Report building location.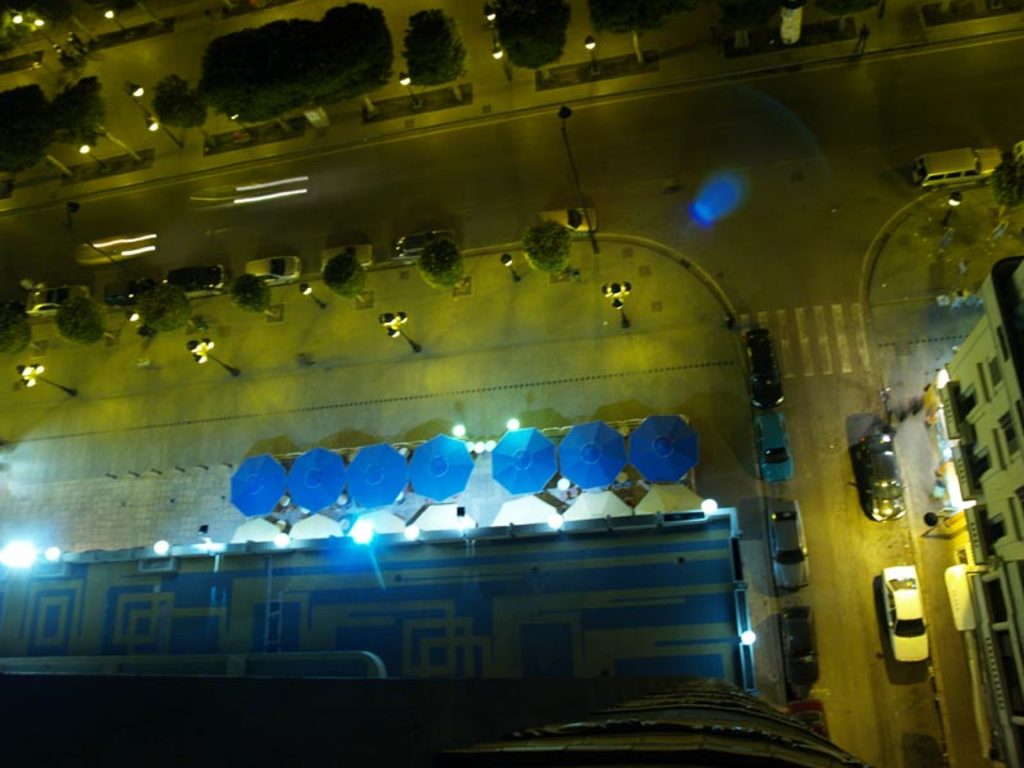
Report: 0:676:863:767.
